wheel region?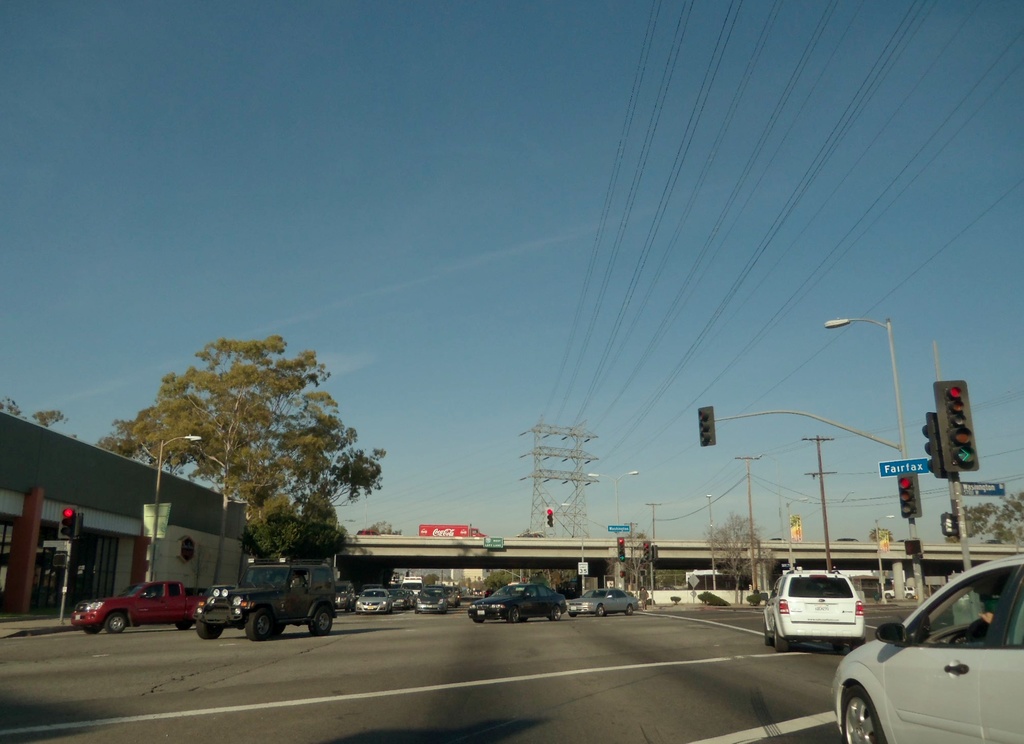
[left=174, top=616, right=199, bottom=638]
